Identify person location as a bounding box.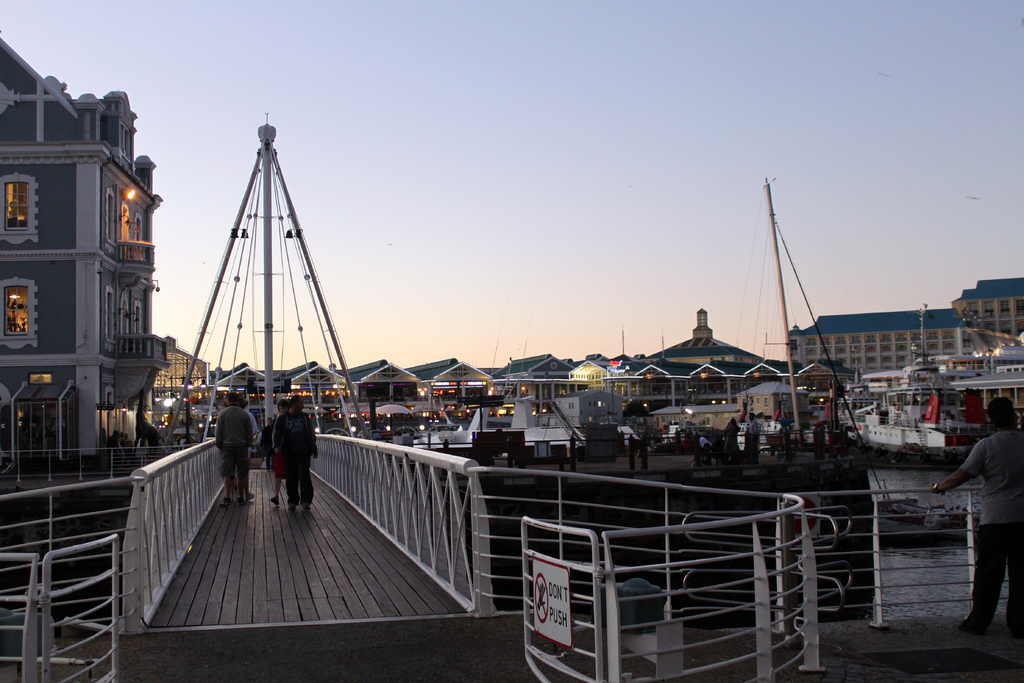
271 398 299 504.
